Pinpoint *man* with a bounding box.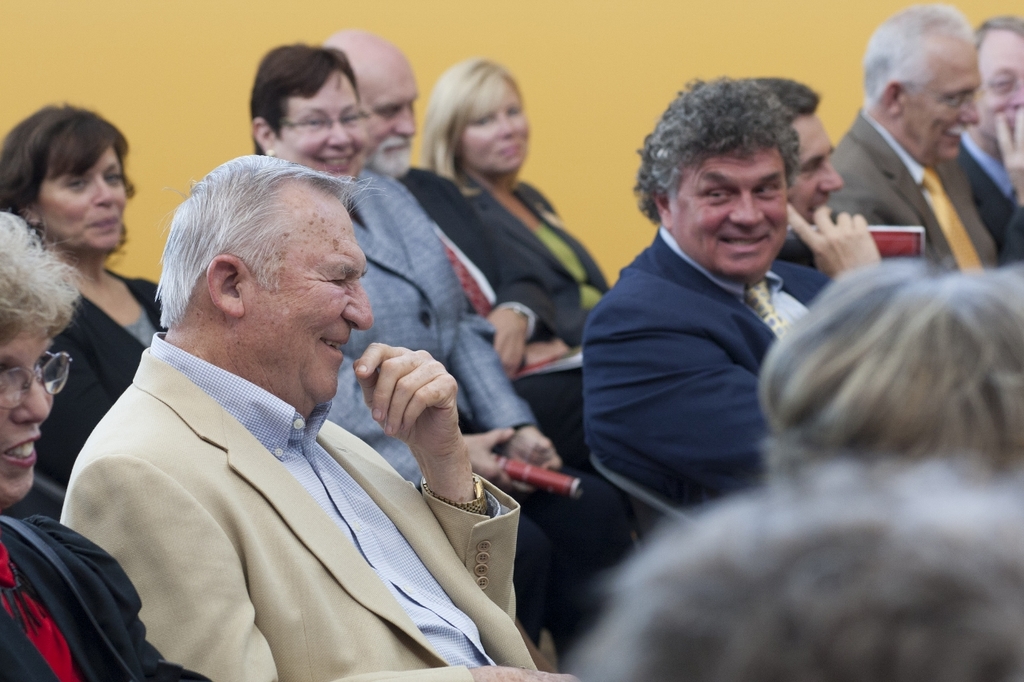
[54,152,578,681].
